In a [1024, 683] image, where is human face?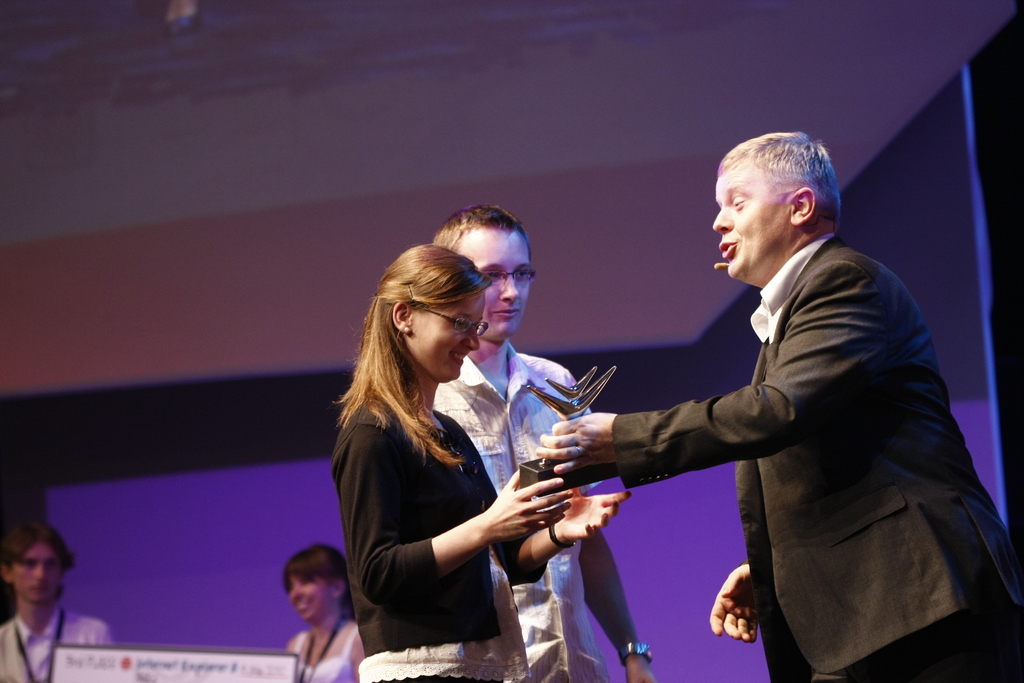
(289, 573, 331, 619).
